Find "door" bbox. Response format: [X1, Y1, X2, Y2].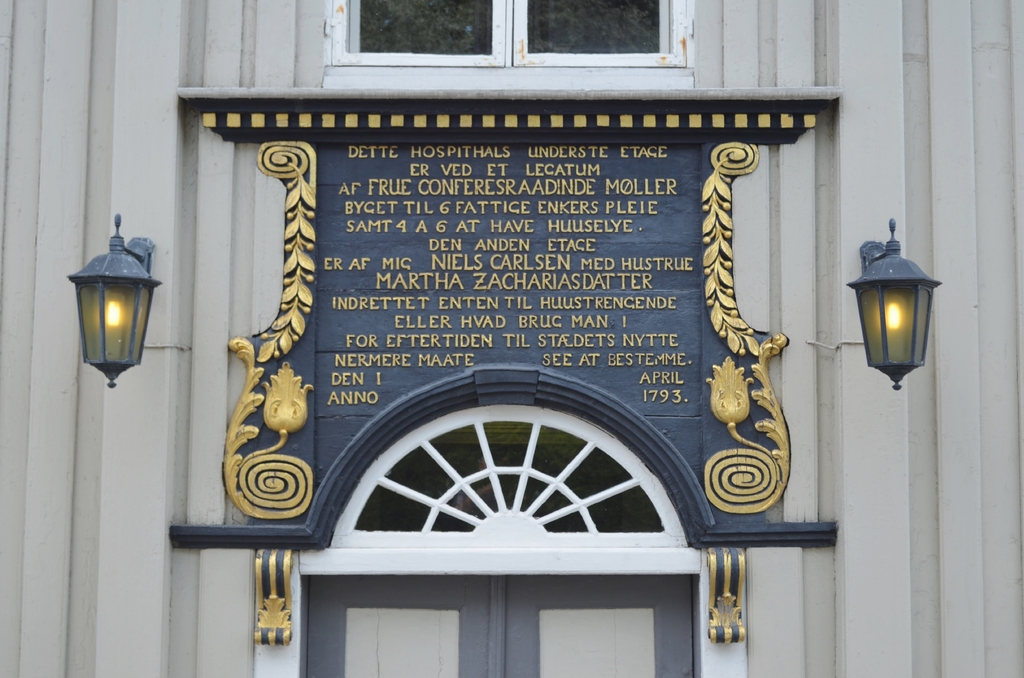
[305, 579, 508, 677].
